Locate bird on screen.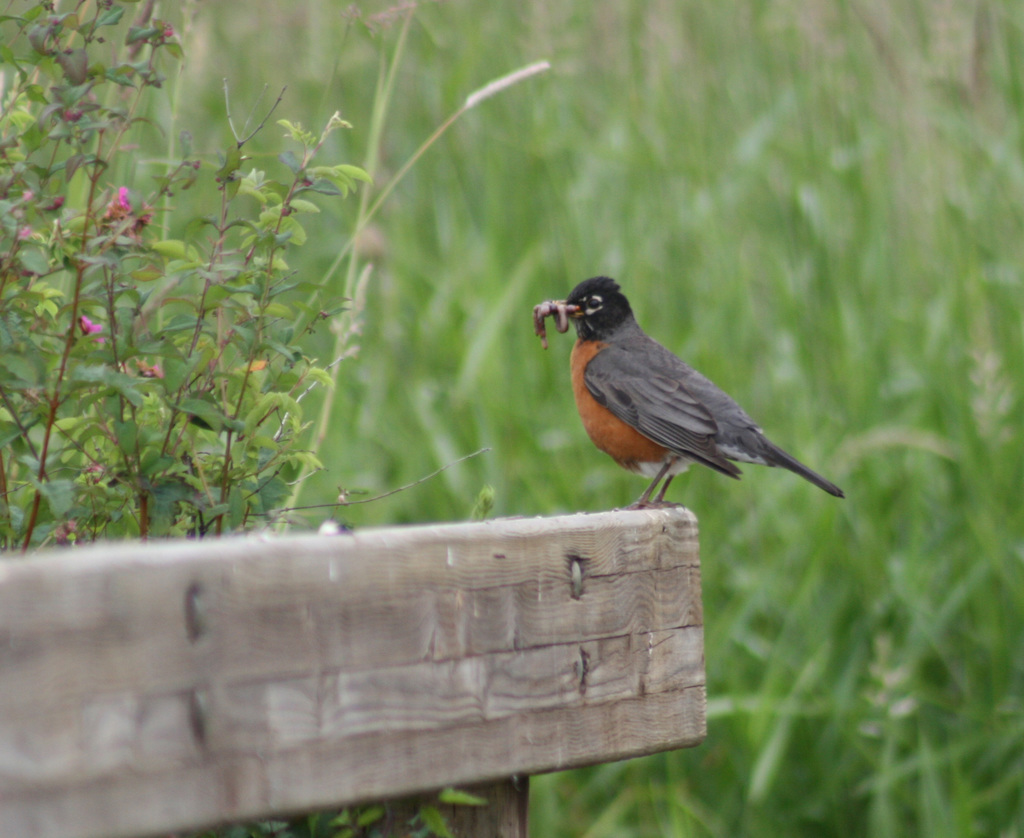
On screen at {"left": 534, "top": 274, "right": 856, "bottom": 520}.
